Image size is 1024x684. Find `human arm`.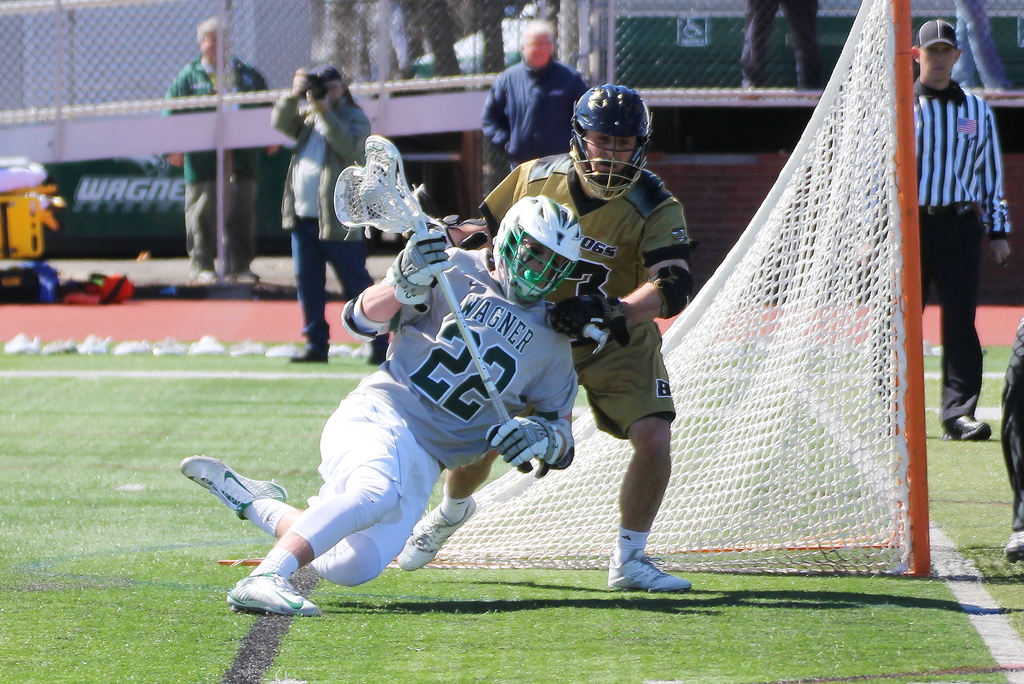
(left=552, top=188, right=693, bottom=343).
